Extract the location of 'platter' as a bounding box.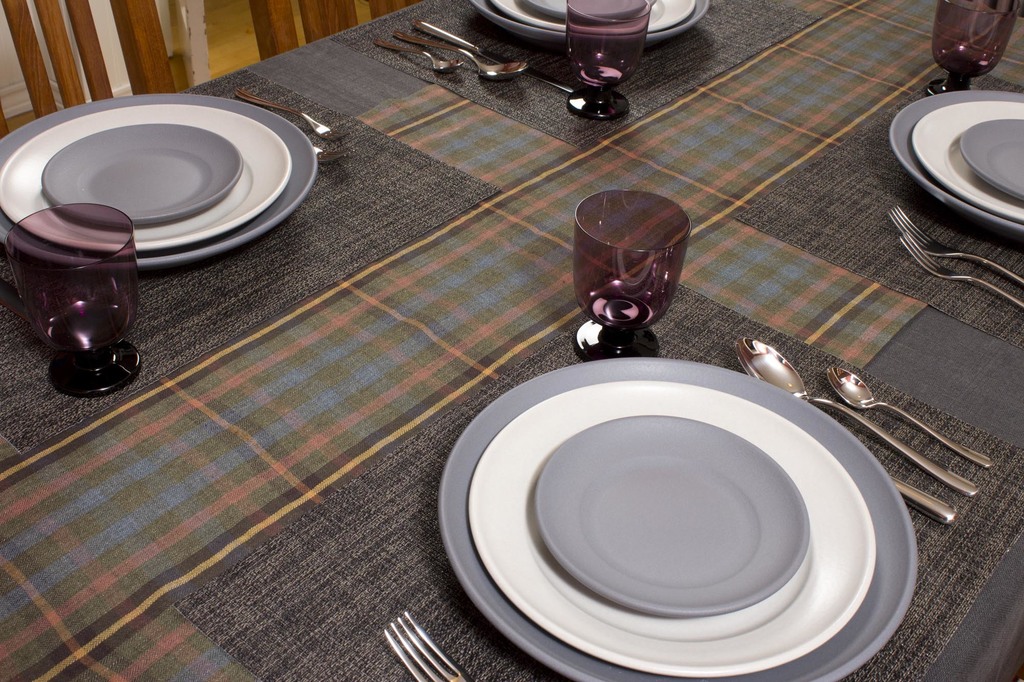
<bbox>0, 93, 315, 273</bbox>.
